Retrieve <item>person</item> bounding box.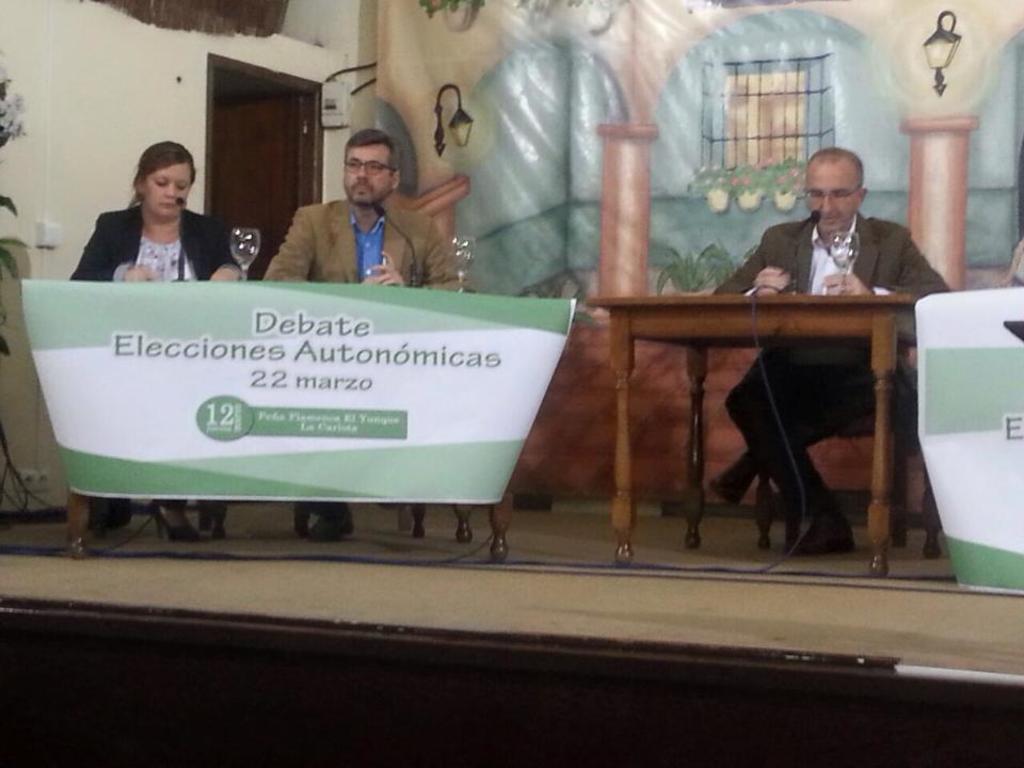
Bounding box: region(78, 133, 212, 285).
